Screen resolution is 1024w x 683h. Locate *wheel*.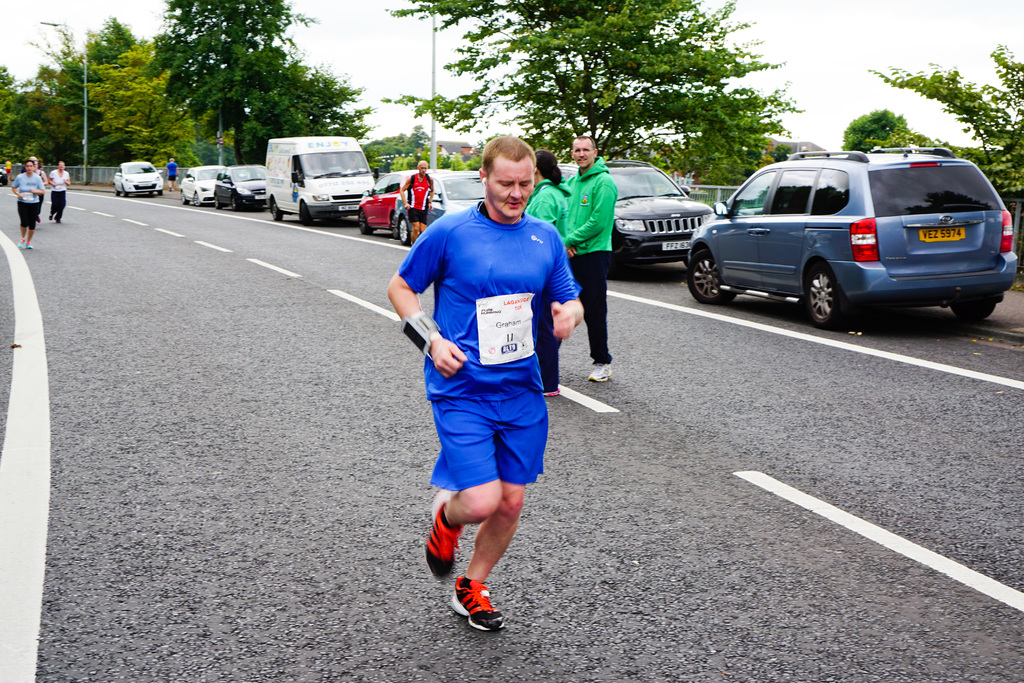
{"x1": 683, "y1": 251, "x2": 724, "y2": 305}.
